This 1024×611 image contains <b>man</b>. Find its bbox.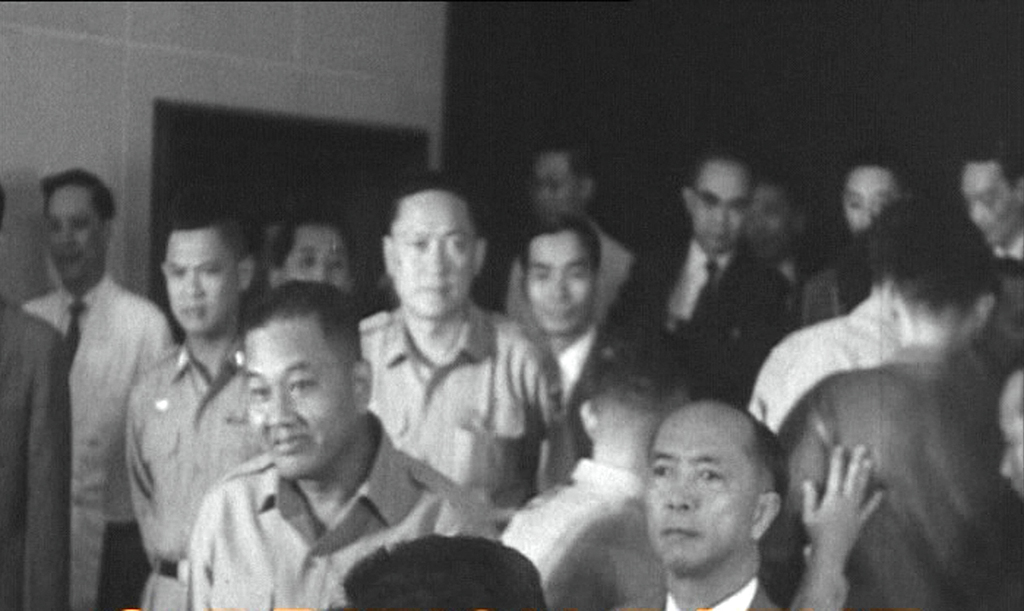
region(614, 144, 797, 402).
